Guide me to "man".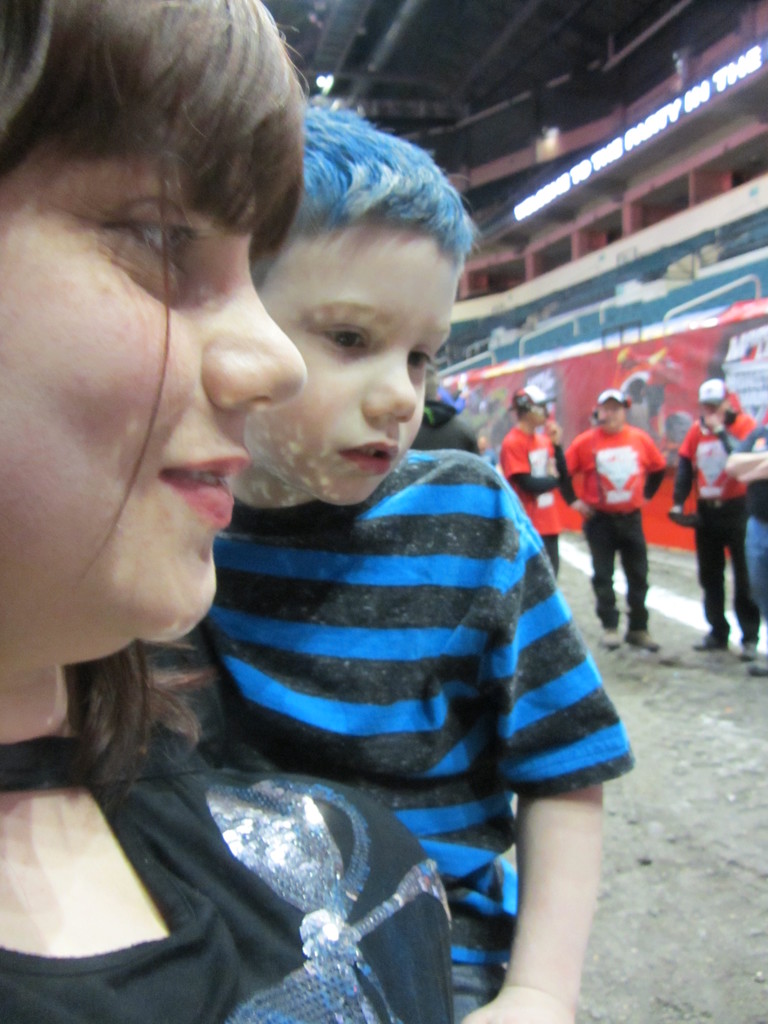
Guidance: [x1=500, y1=389, x2=582, y2=579].
